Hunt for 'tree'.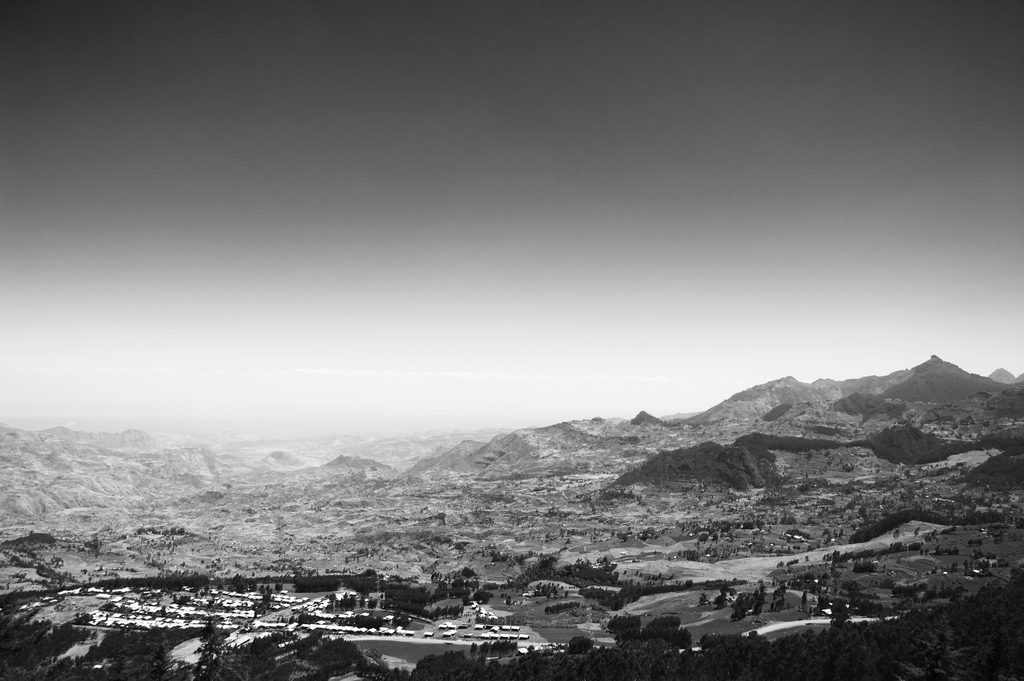
Hunted down at [641,614,679,650].
